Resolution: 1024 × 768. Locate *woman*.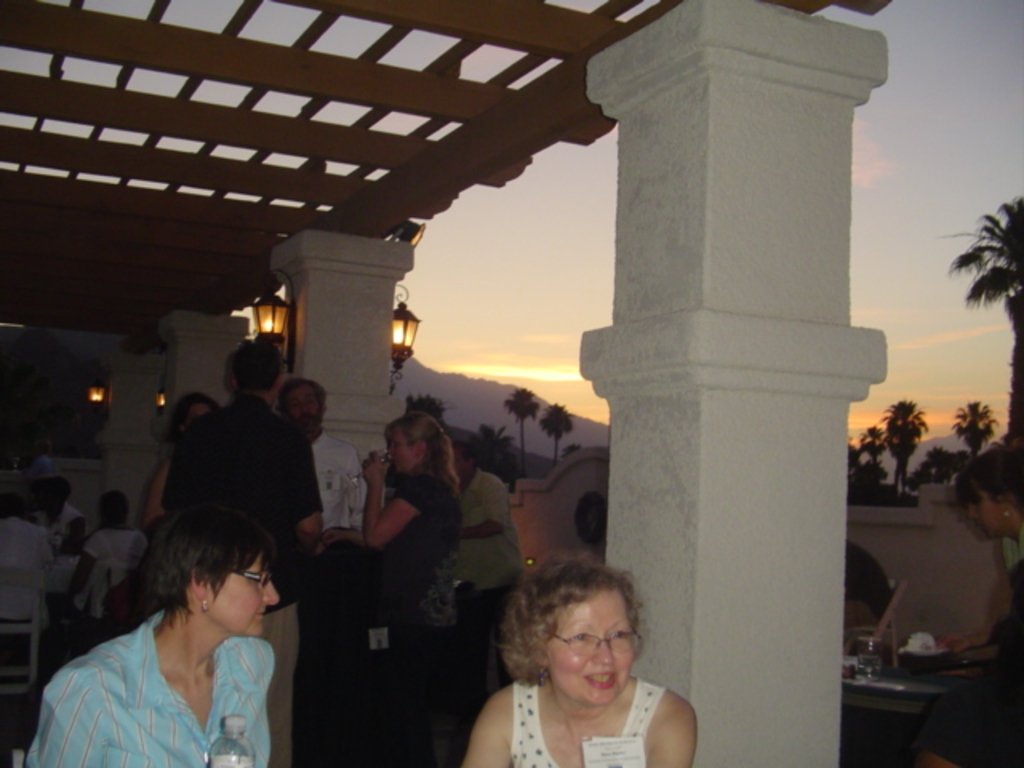
<box>128,397,218,578</box>.
